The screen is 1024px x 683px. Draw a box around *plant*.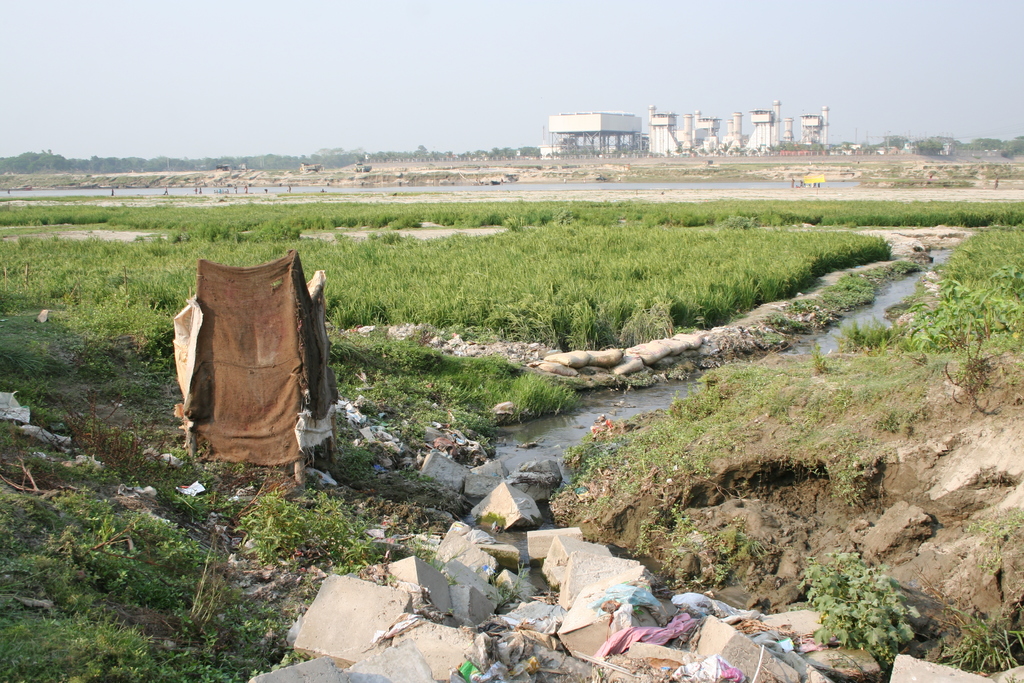
{"x1": 954, "y1": 503, "x2": 1023, "y2": 580}.
